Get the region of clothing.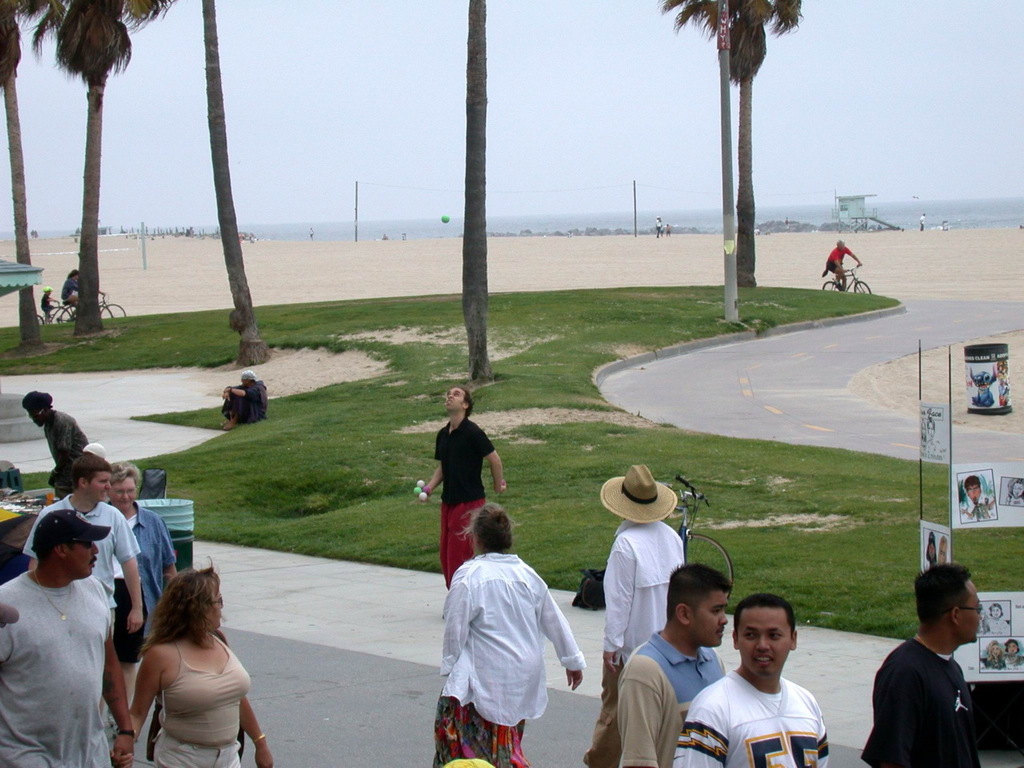
{"x1": 985, "y1": 657, "x2": 1003, "y2": 667}.
